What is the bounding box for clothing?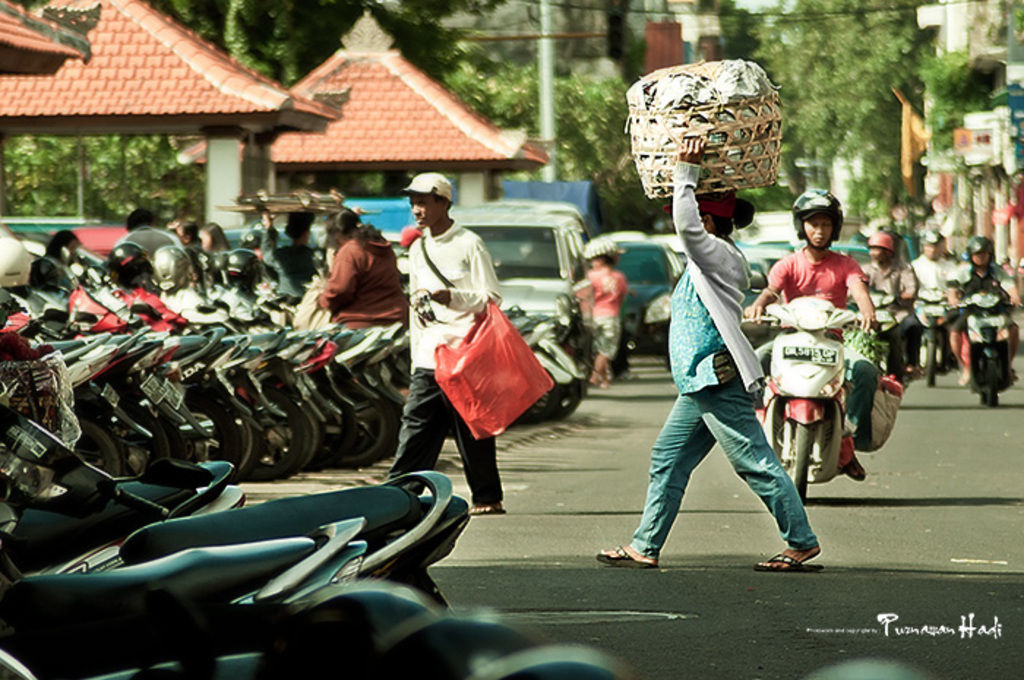
(x1=380, y1=219, x2=509, y2=502).
